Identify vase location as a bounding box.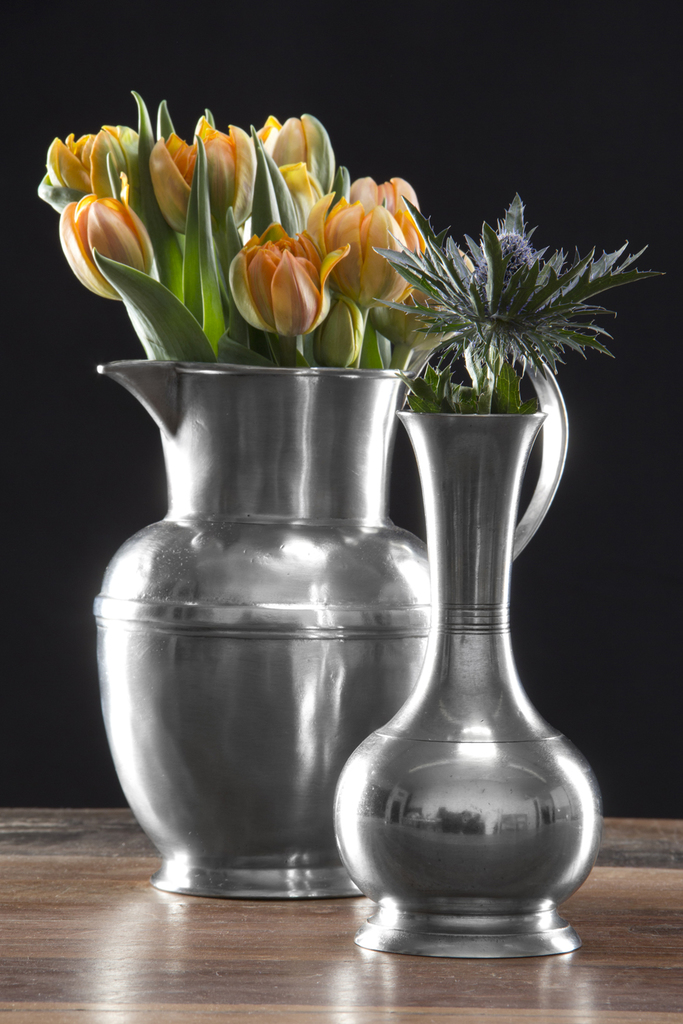
x1=91, y1=352, x2=573, y2=901.
